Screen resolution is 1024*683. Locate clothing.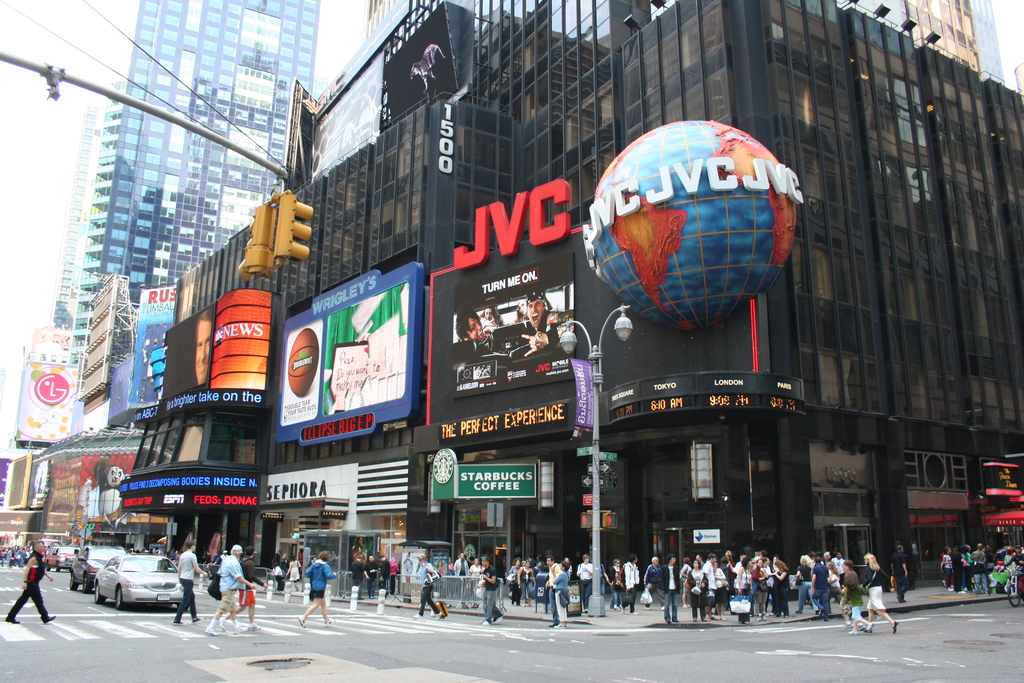
box(625, 562, 632, 608).
